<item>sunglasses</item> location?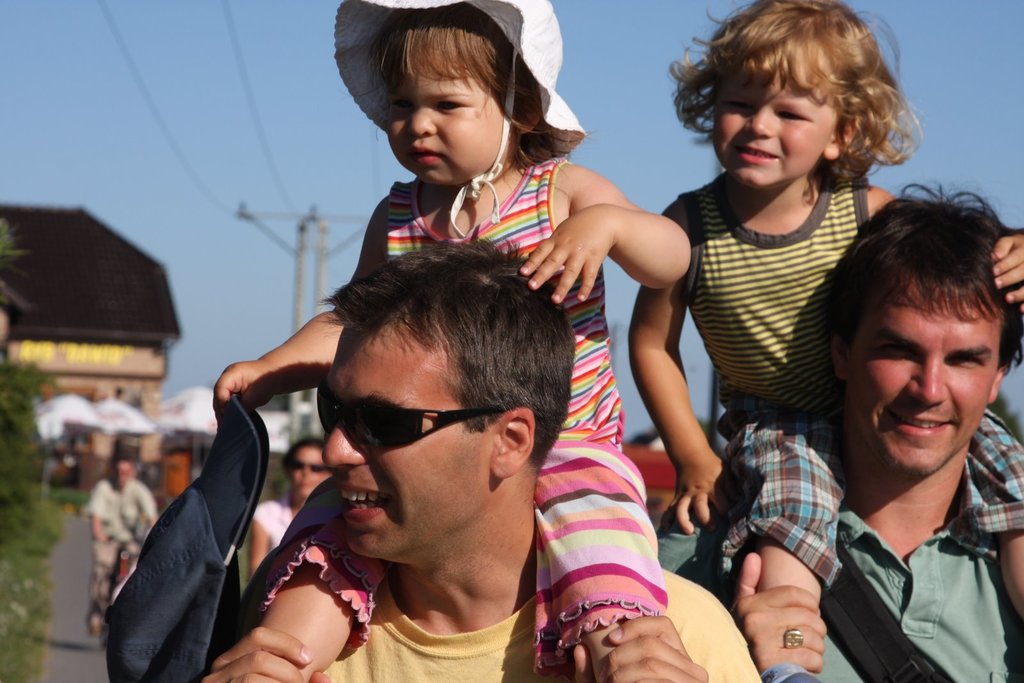
l=314, t=381, r=500, b=449
